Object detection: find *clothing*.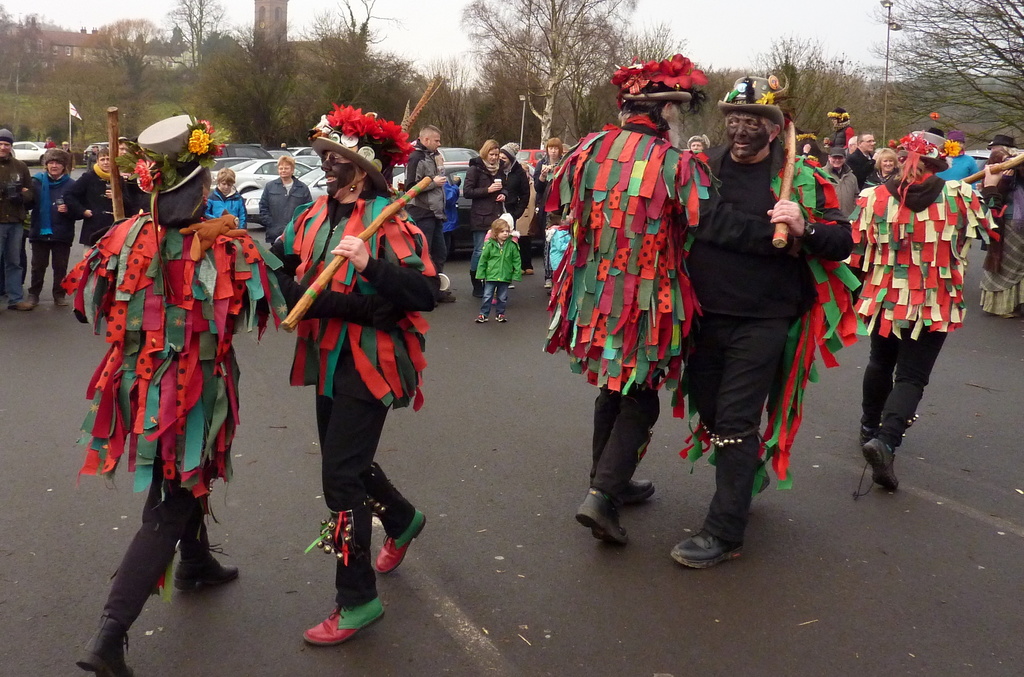
BBox(851, 143, 884, 184).
